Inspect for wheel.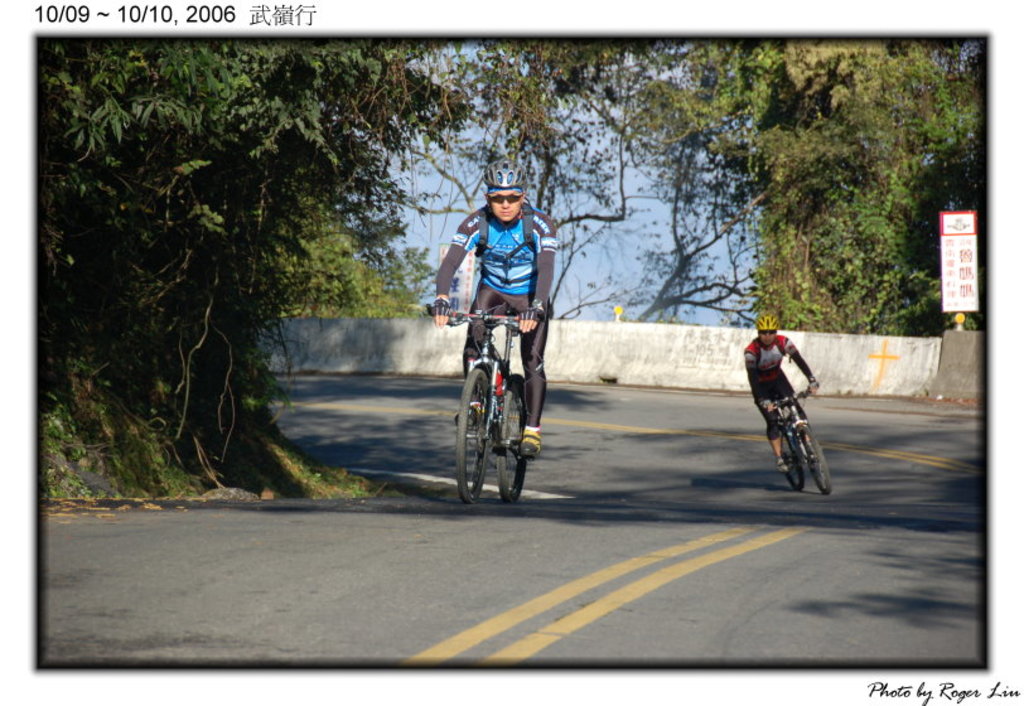
Inspection: (494,377,528,498).
